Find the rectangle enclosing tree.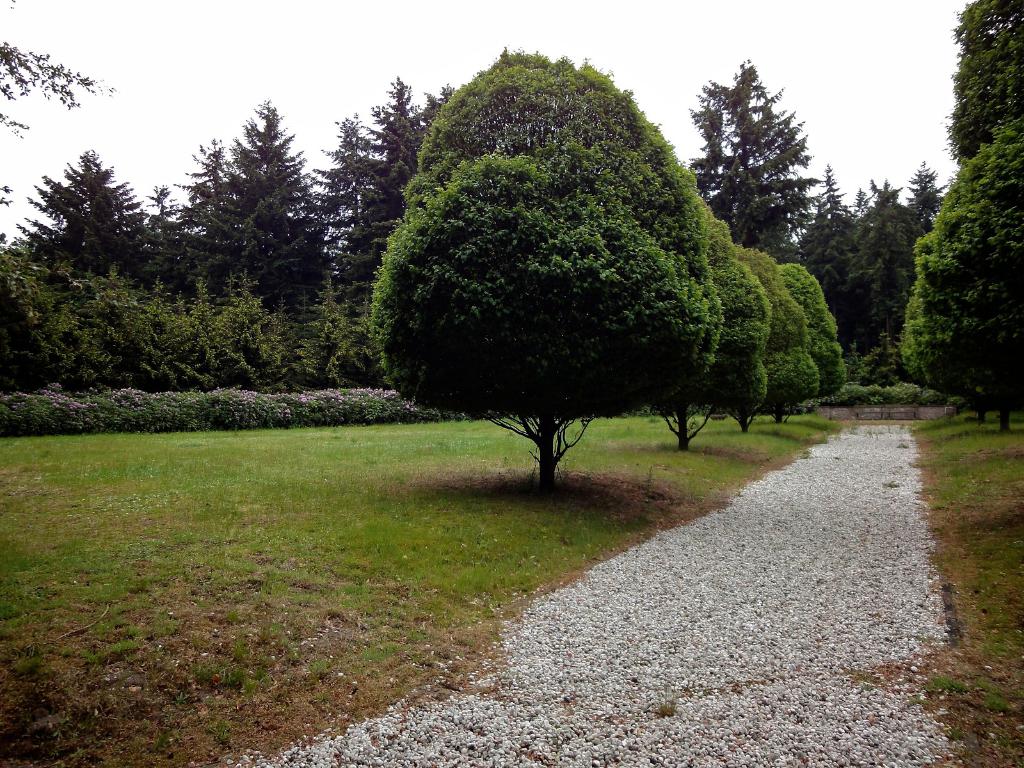
locate(855, 177, 912, 319).
